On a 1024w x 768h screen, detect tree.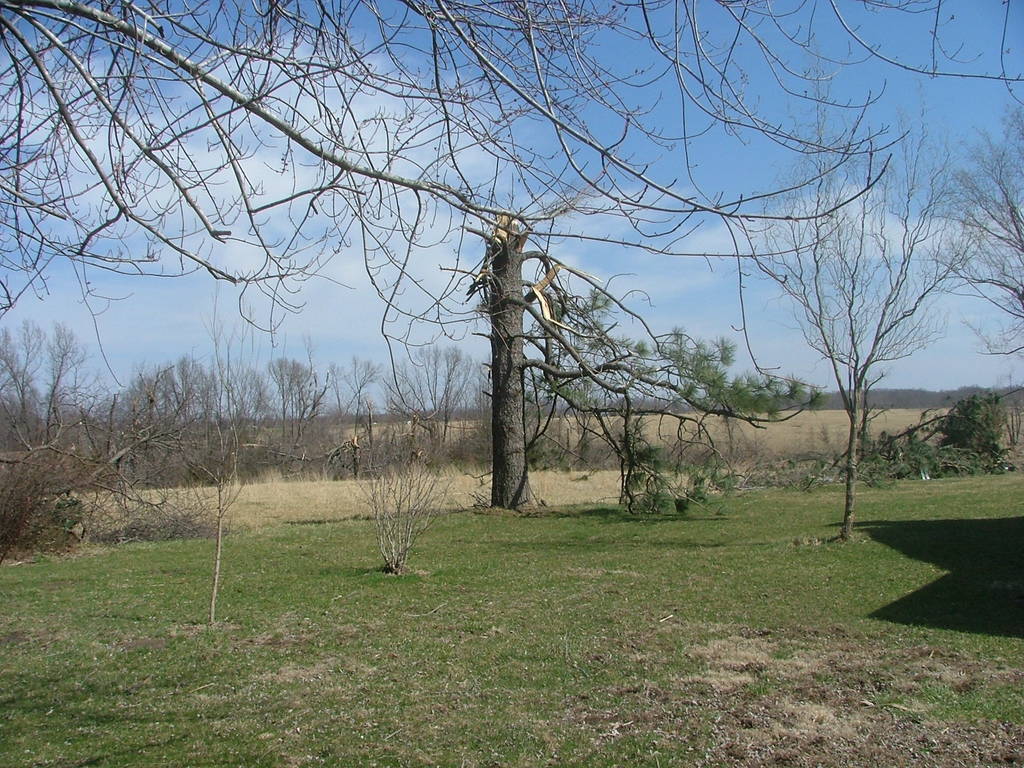
Rect(906, 146, 1023, 397).
